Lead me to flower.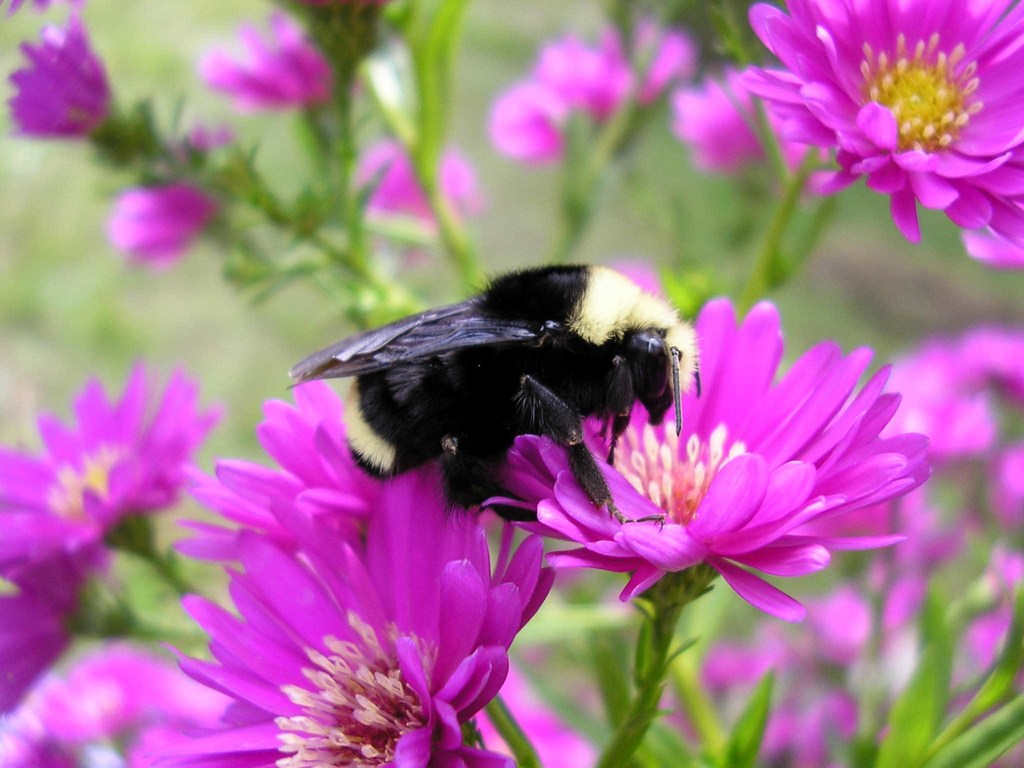
Lead to Rect(0, 647, 189, 767).
